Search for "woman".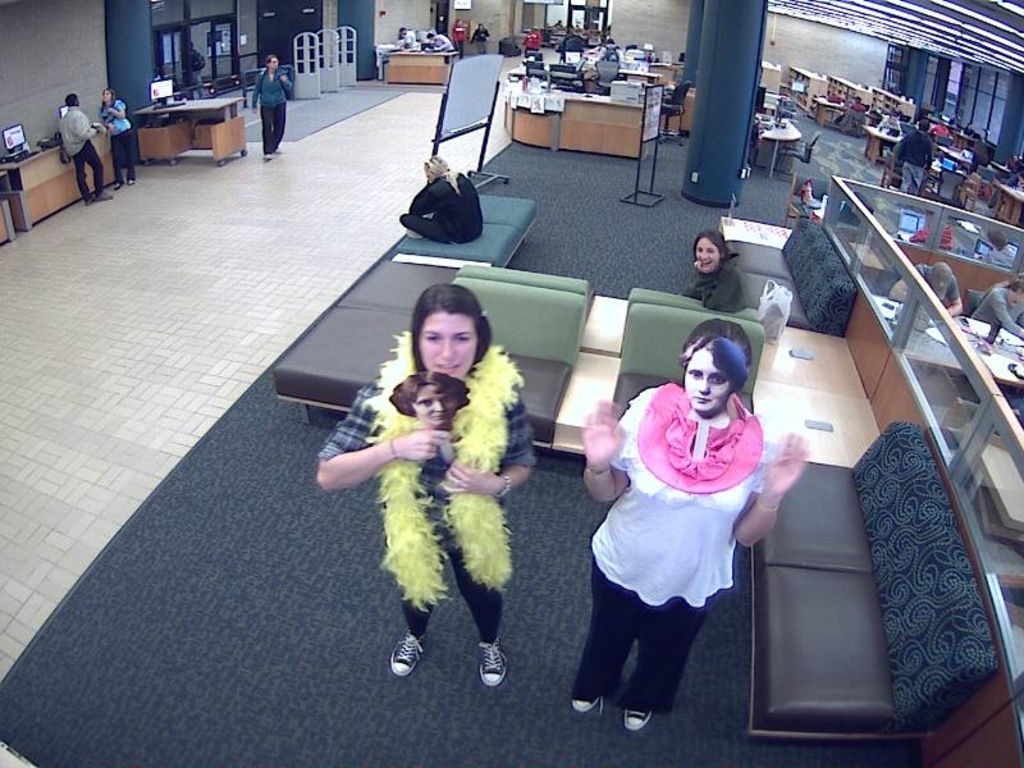
Found at [x1=965, y1=275, x2=1023, y2=346].
